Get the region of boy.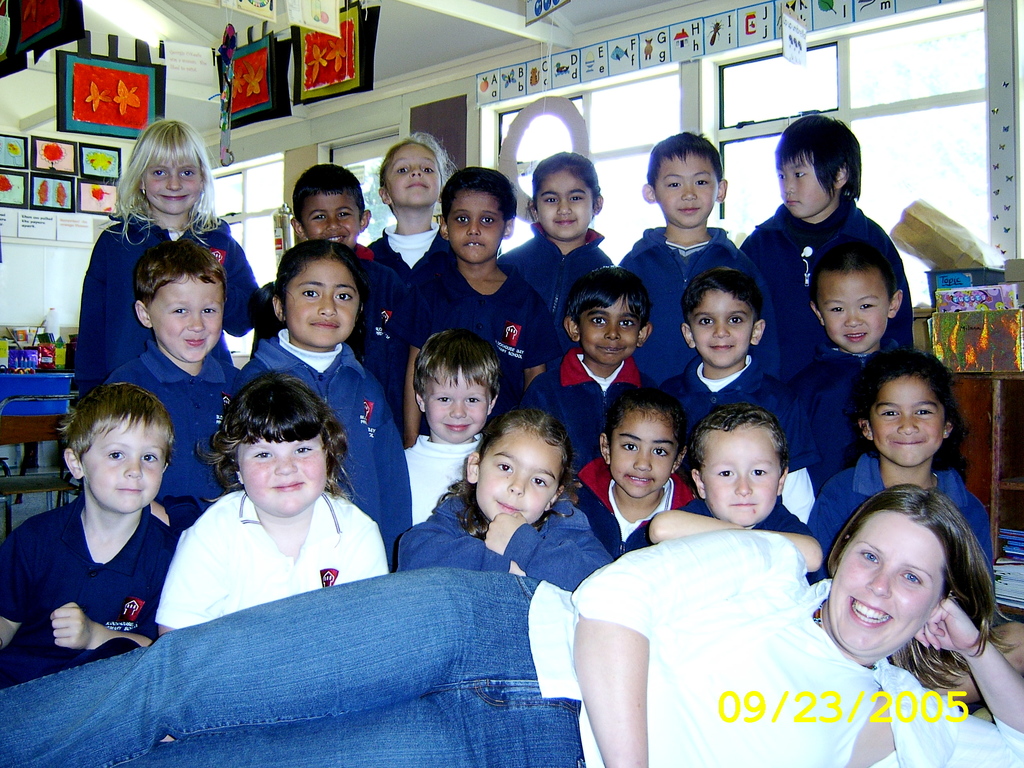
select_region(251, 164, 407, 451).
